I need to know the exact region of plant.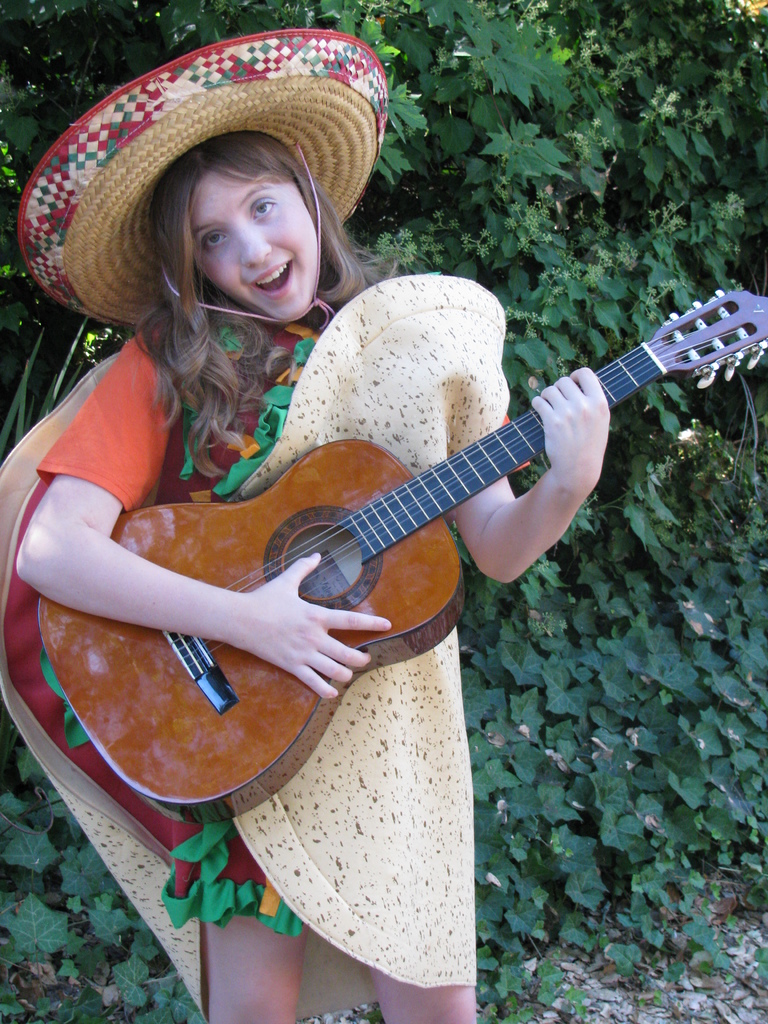
Region: l=476, t=760, r=767, b=1023.
